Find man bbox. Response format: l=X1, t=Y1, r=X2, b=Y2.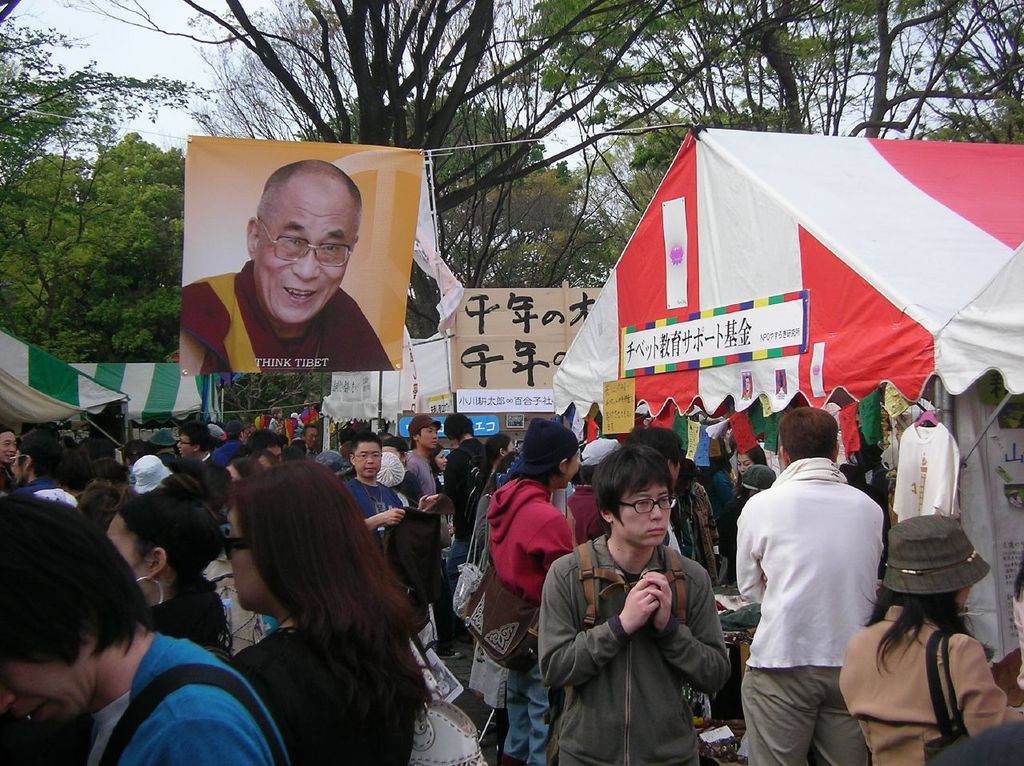
l=410, t=408, r=448, b=648.
